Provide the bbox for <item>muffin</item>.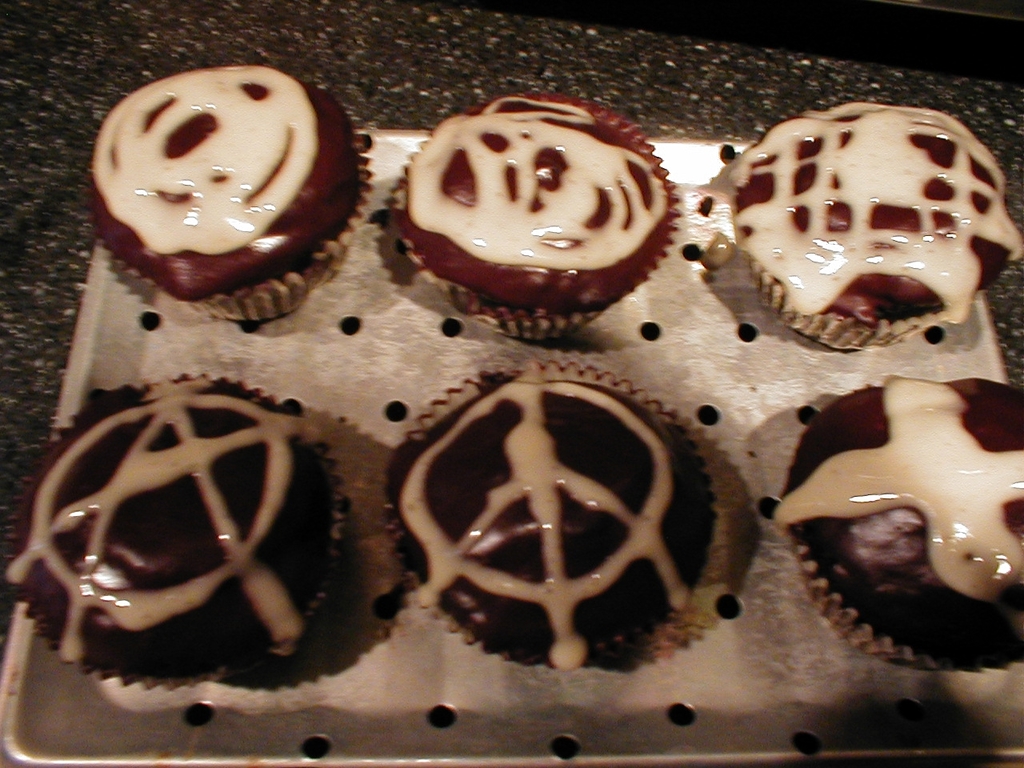
386, 83, 678, 341.
